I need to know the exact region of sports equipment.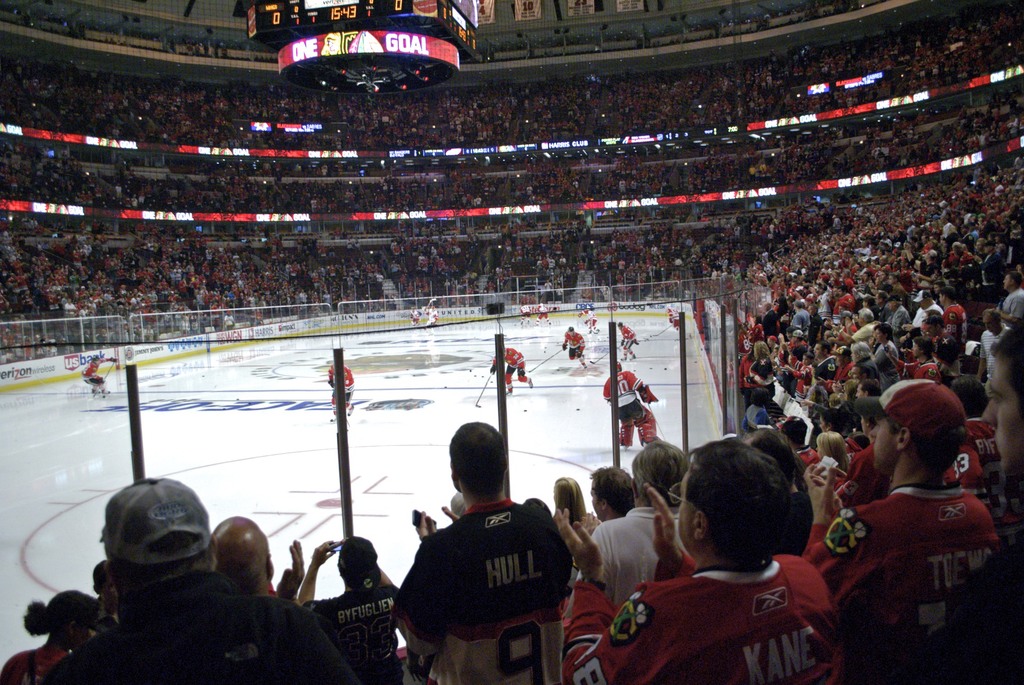
Region: bbox=[505, 388, 514, 397].
